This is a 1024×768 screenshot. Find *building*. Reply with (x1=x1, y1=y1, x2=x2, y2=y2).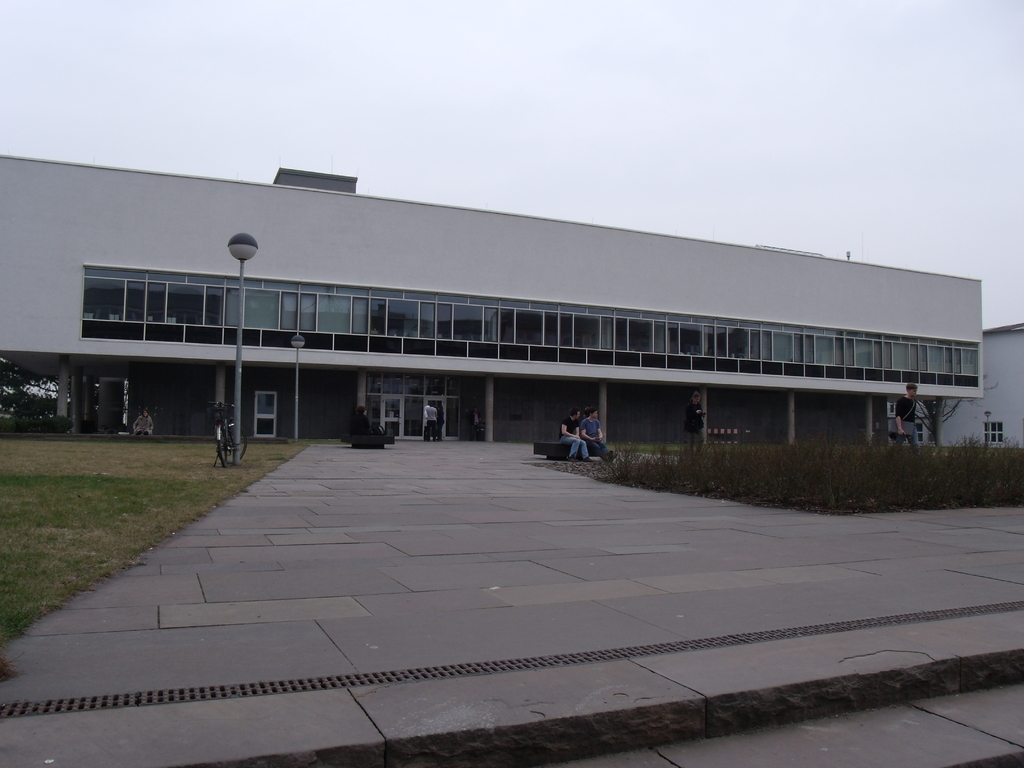
(x1=938, y1=321, x2=1023, y2=447).
